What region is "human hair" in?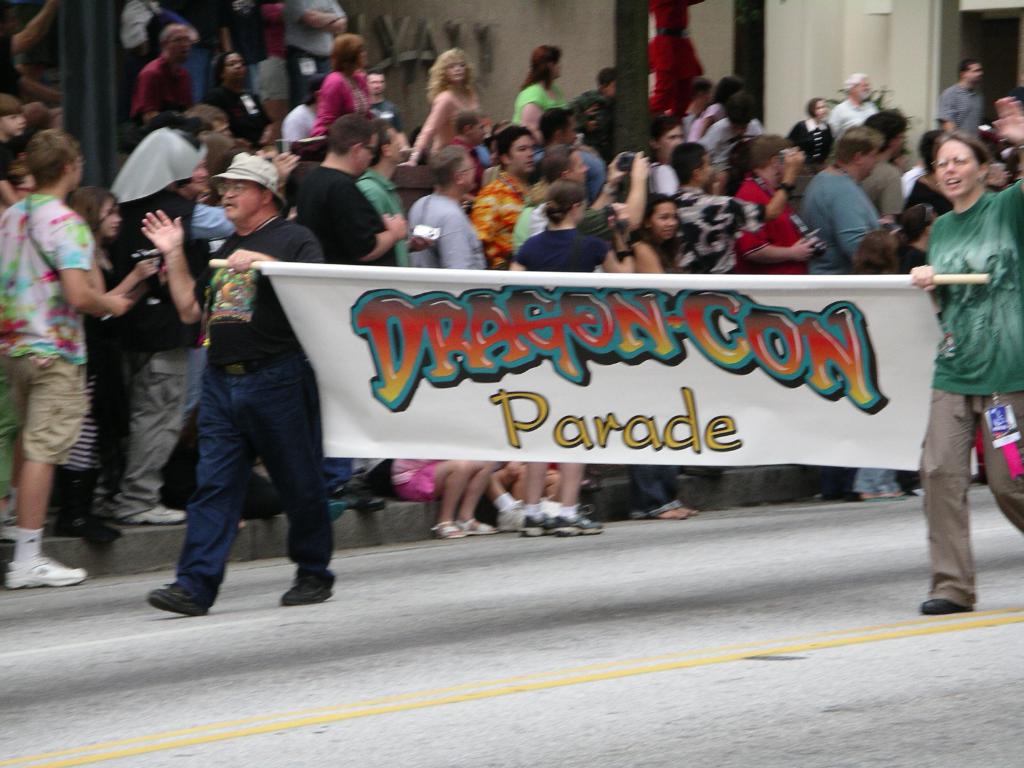
bbox=[861, 109, 911, 154].
